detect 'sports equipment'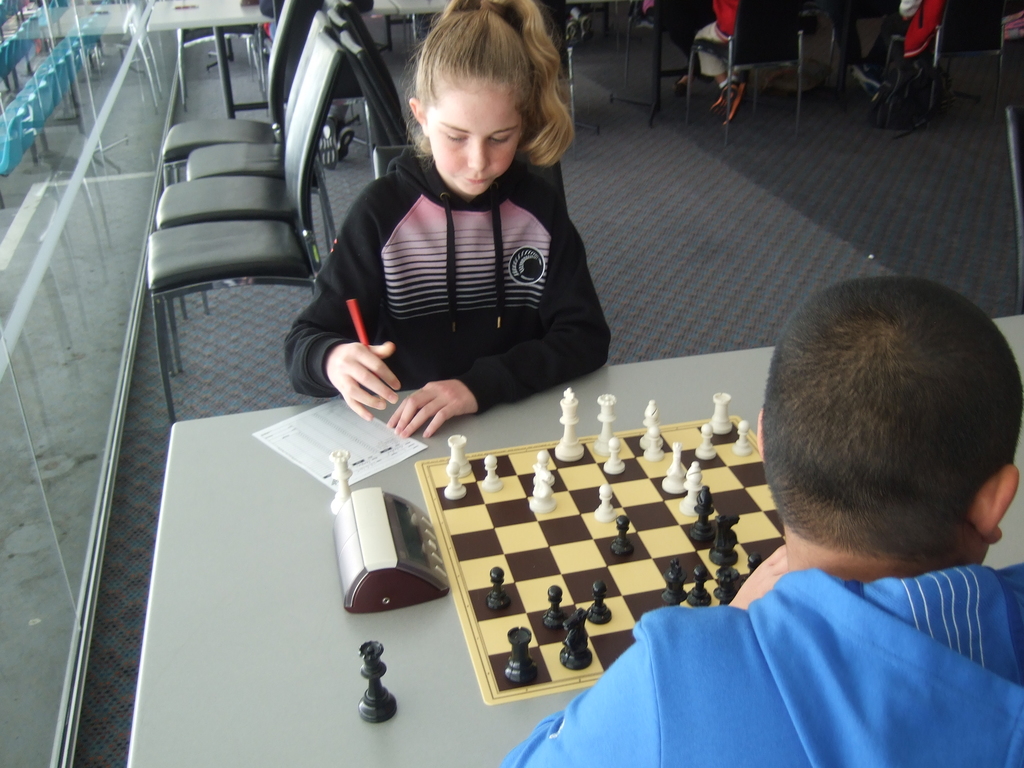
324,452,357,519
